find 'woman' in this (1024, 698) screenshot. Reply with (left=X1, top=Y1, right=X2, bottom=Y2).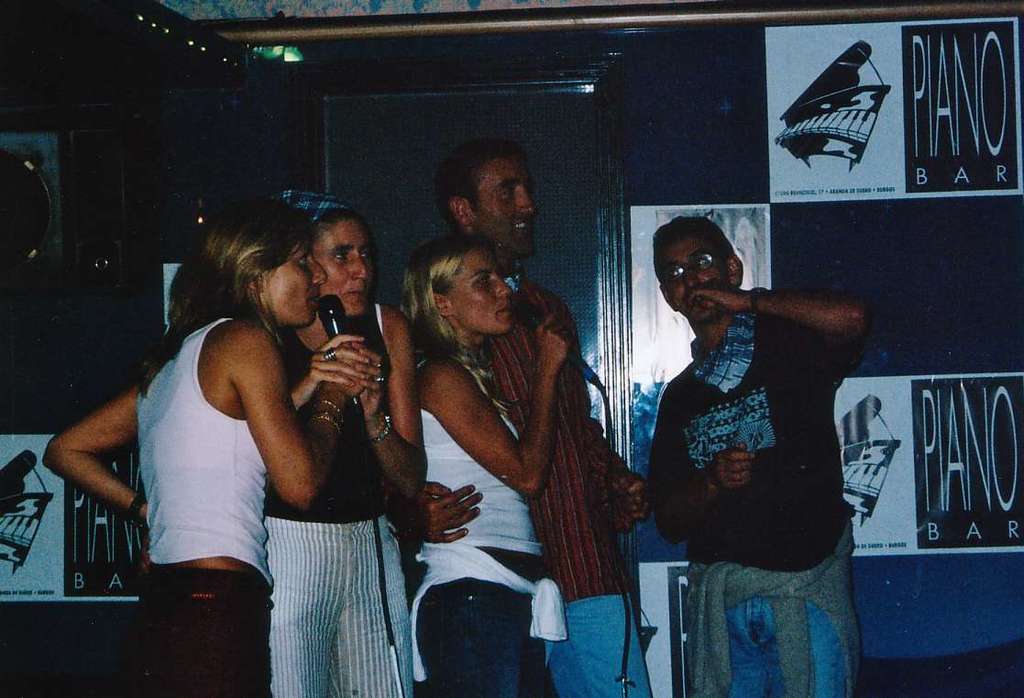
(left=387, top=165, right=591, bottom=684).
